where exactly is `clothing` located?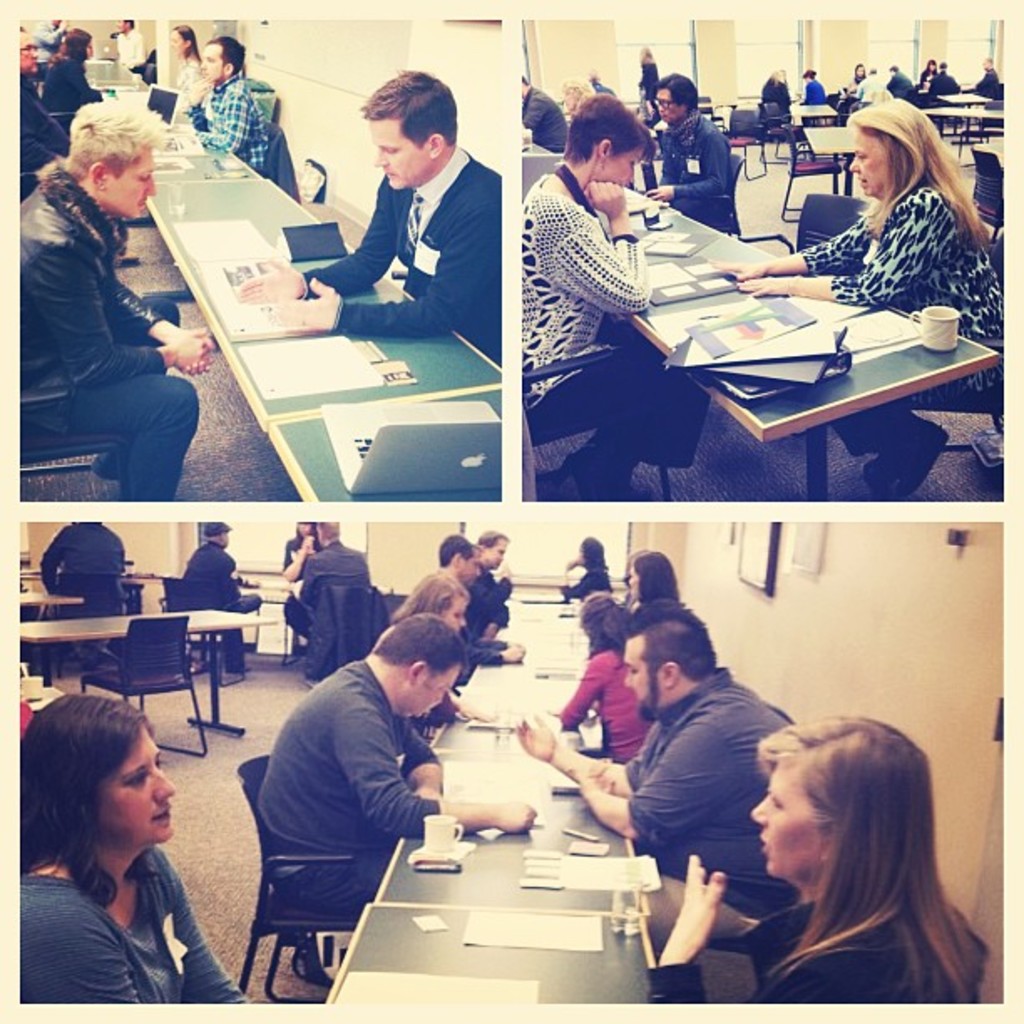
Its bounding box is [left=637, top=114, right=731, bottom=214].
